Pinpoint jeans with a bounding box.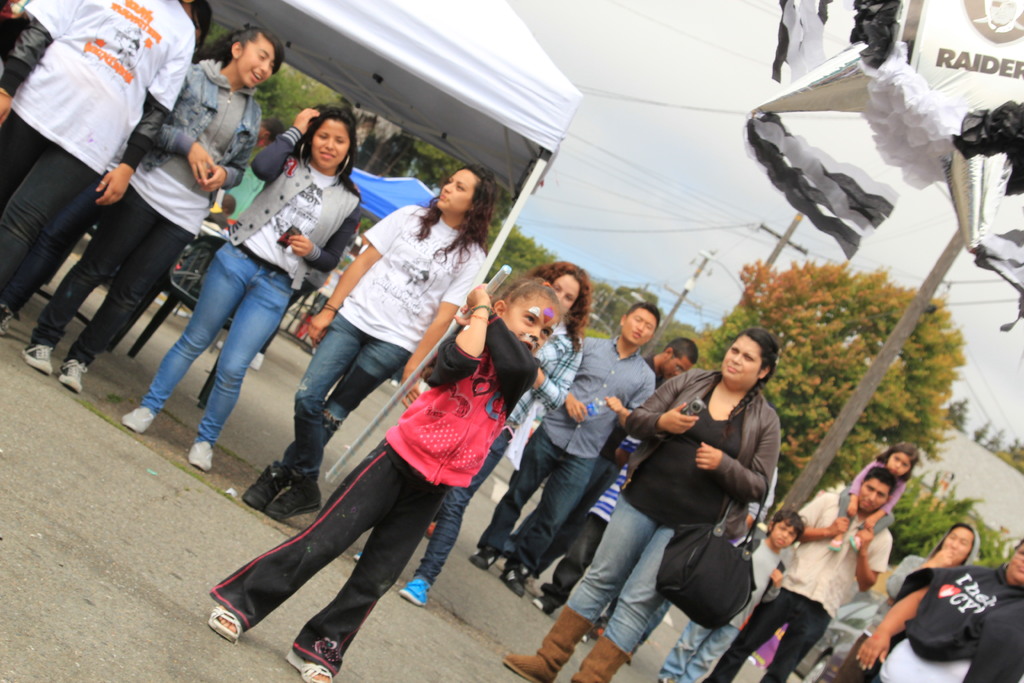
661, 621, 742, 677.
